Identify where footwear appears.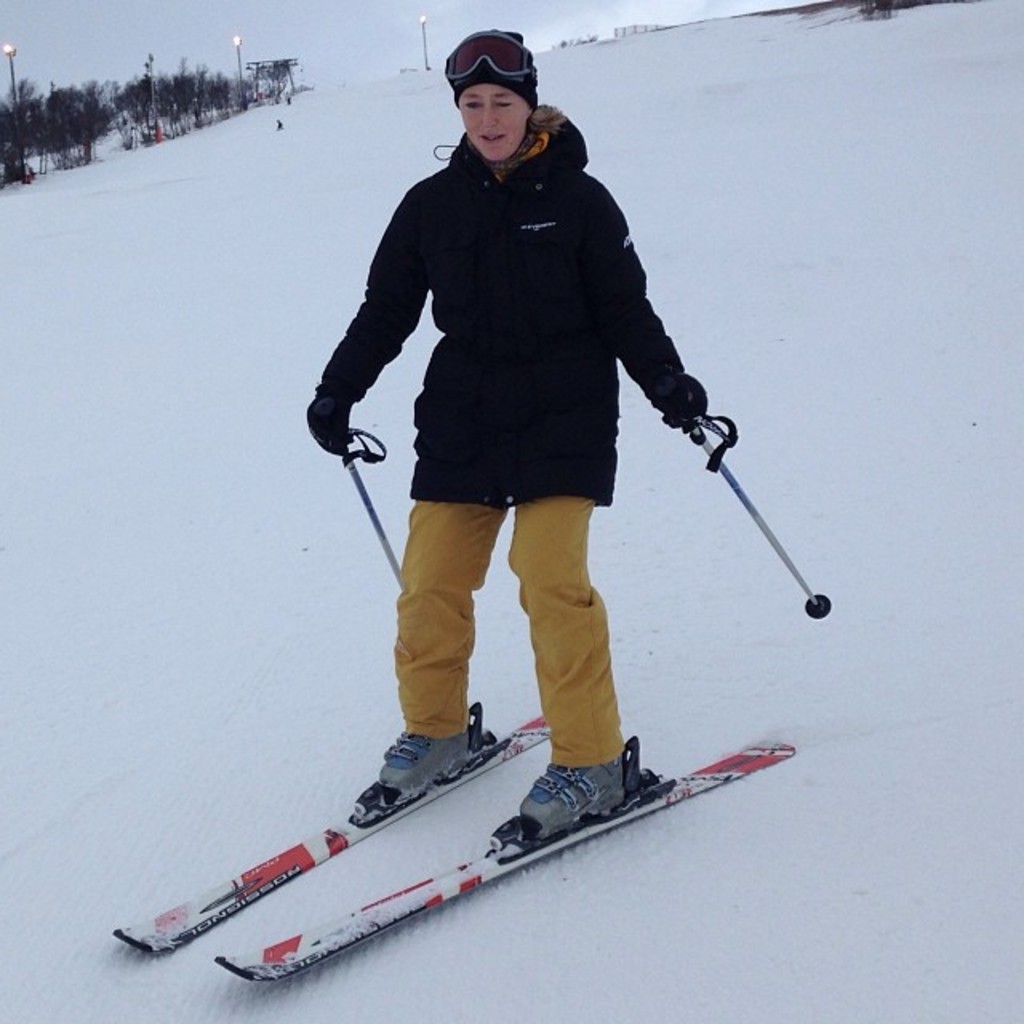
Appears at pyautogui.locateOnScreen(386, 712, 472, 784).
